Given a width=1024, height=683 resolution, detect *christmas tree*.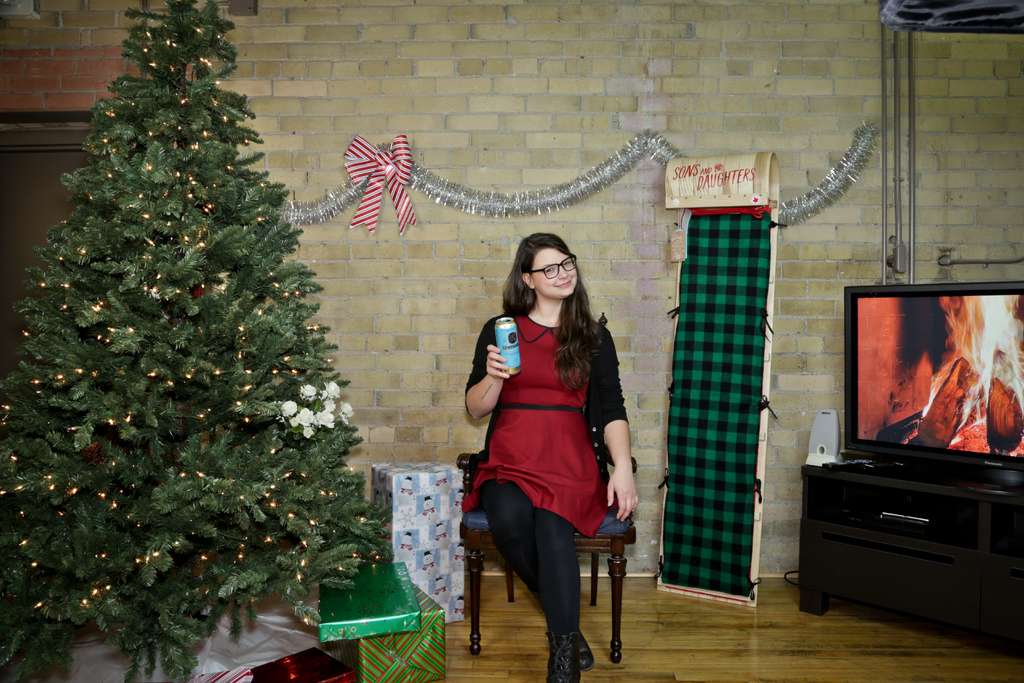
bbox(0, 0, 388, 682).
